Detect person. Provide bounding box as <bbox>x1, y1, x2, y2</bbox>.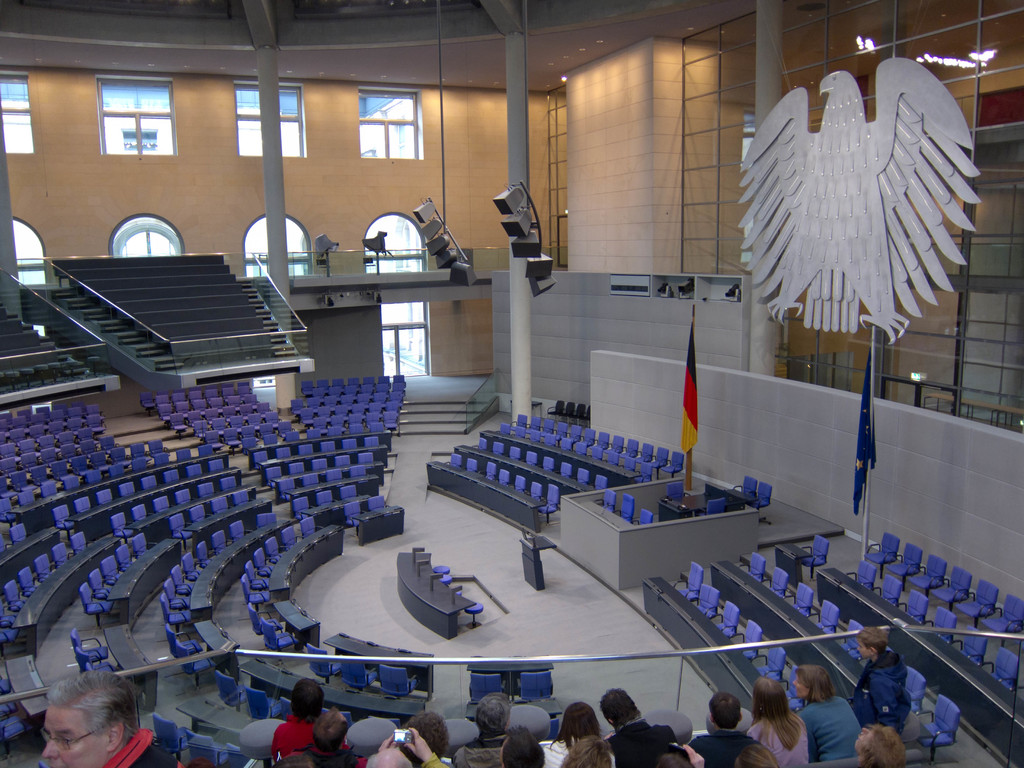
<bbox>688, 690, 758, 767</bbox>.
